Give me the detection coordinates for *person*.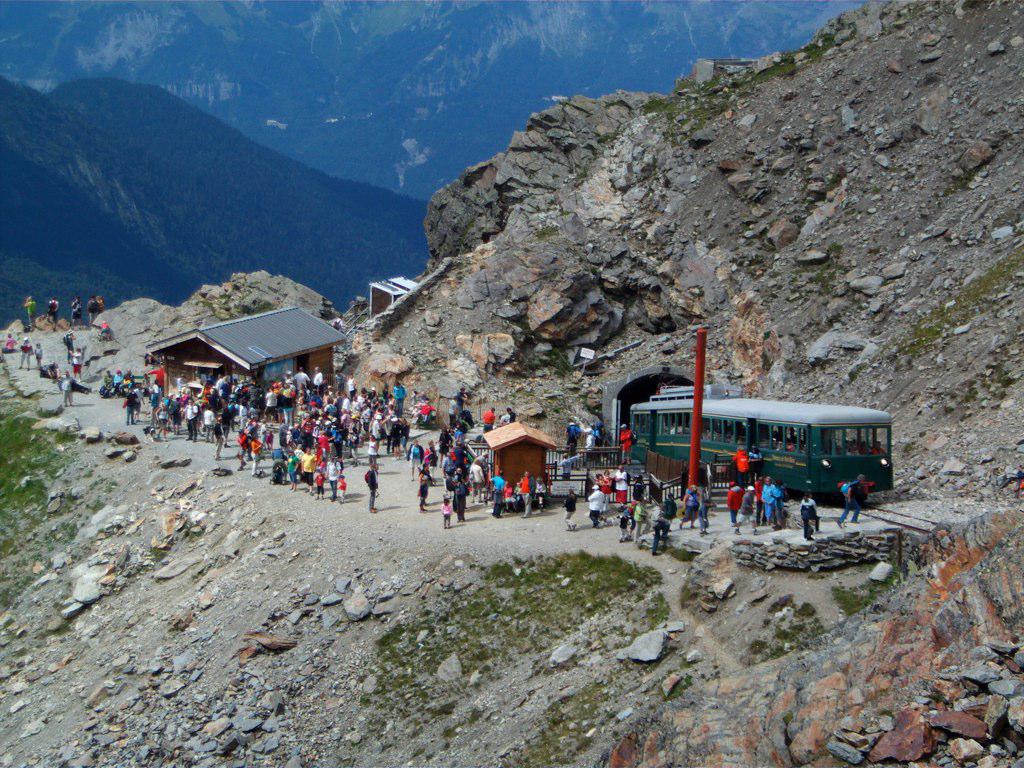
(838,473,870,528).
